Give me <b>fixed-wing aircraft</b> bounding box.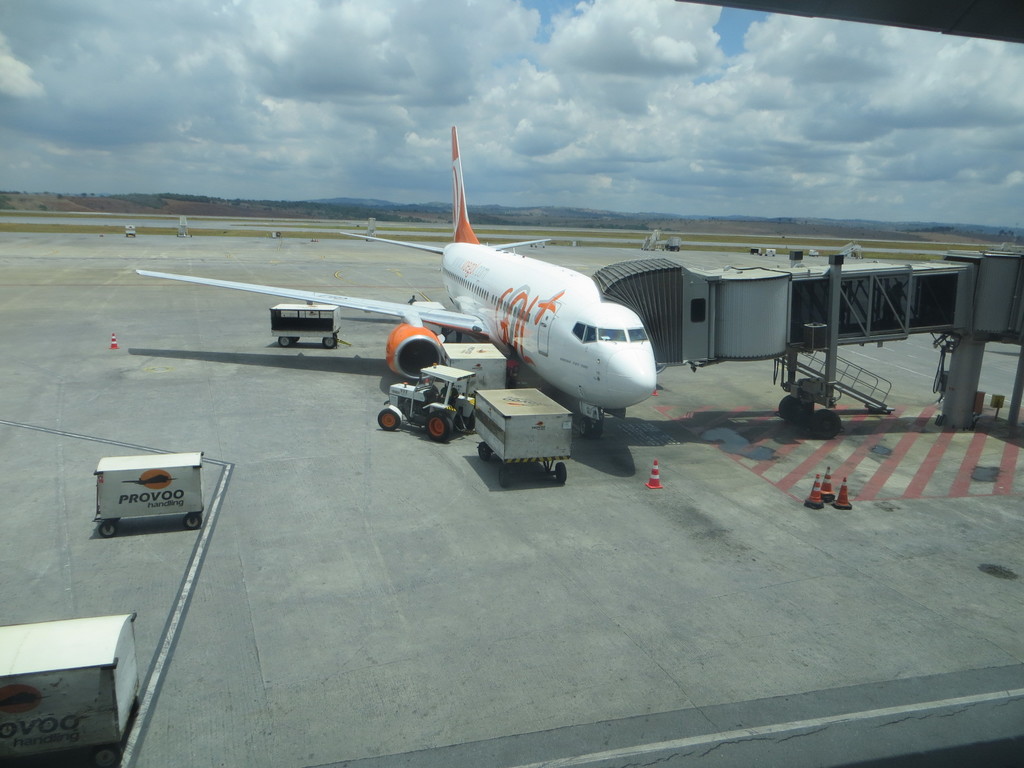
detection(134, 127, 663, 445).
